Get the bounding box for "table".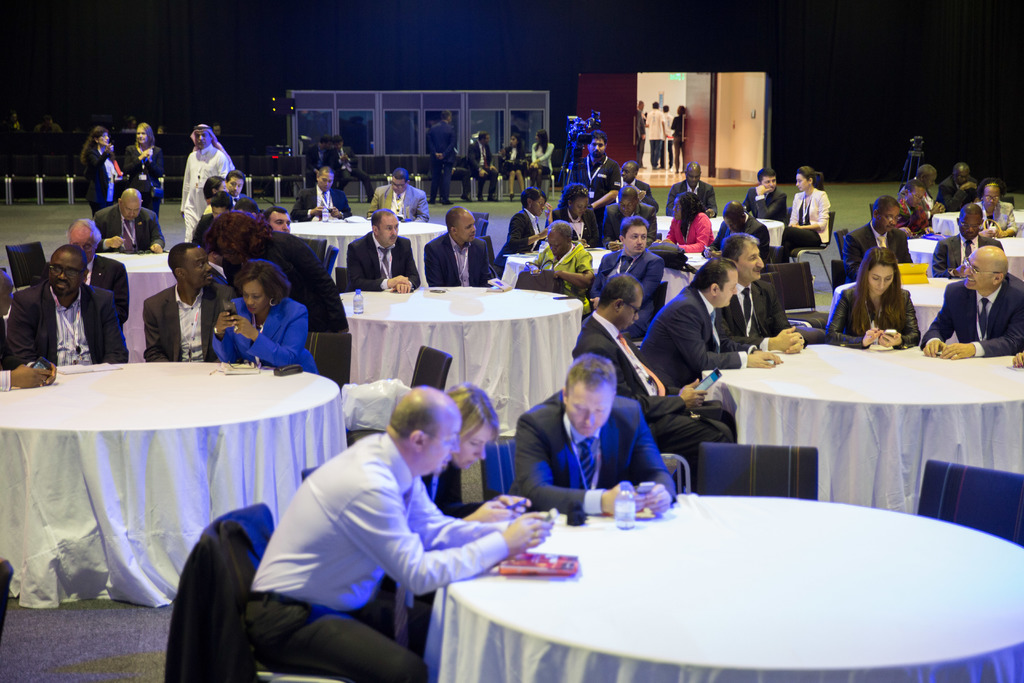
bbox=[573, 242, 708, 304].
